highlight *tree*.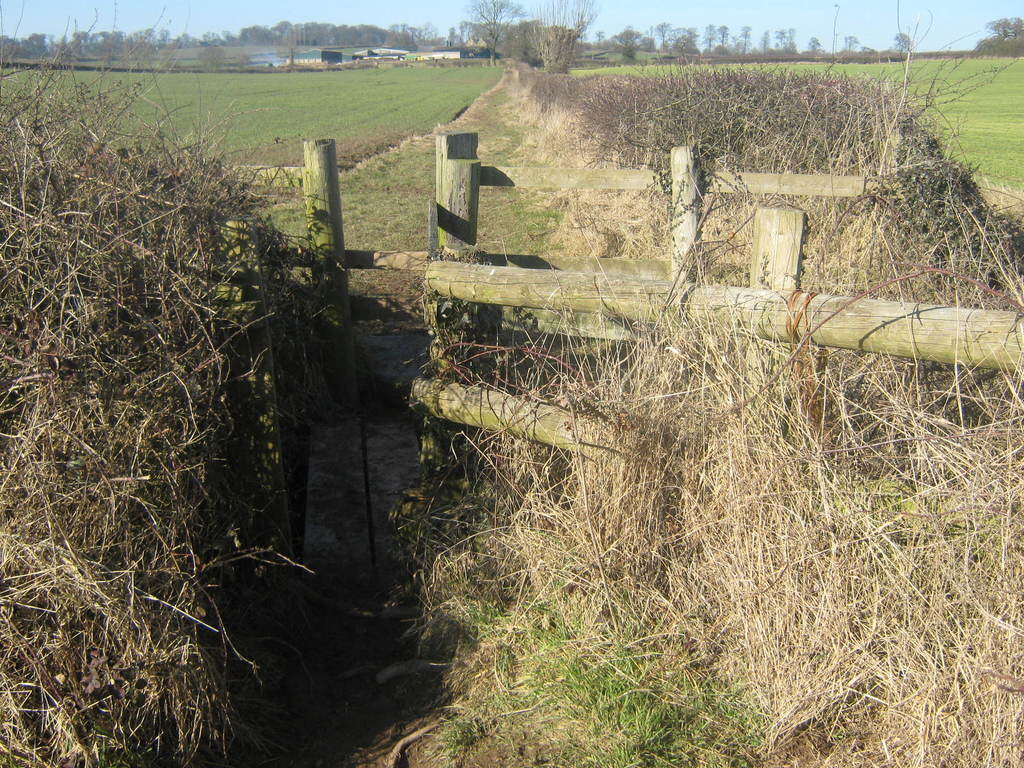
Highlighted region: {"left": 893, "top": 33, "right": 911, "bottom": 52}.
